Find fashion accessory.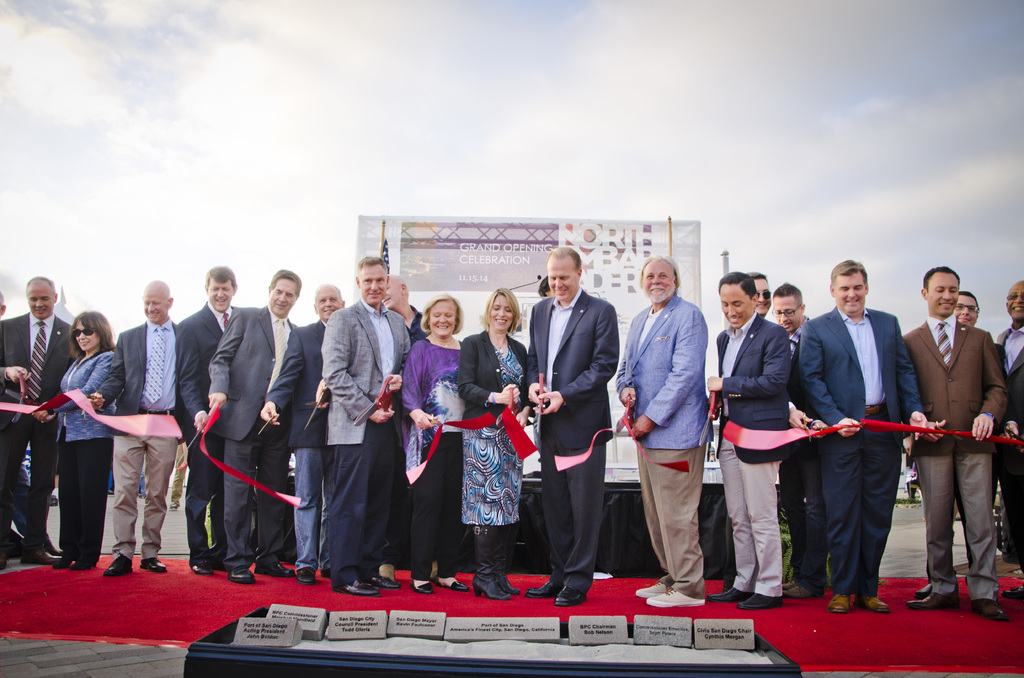
47,533,61,554.
